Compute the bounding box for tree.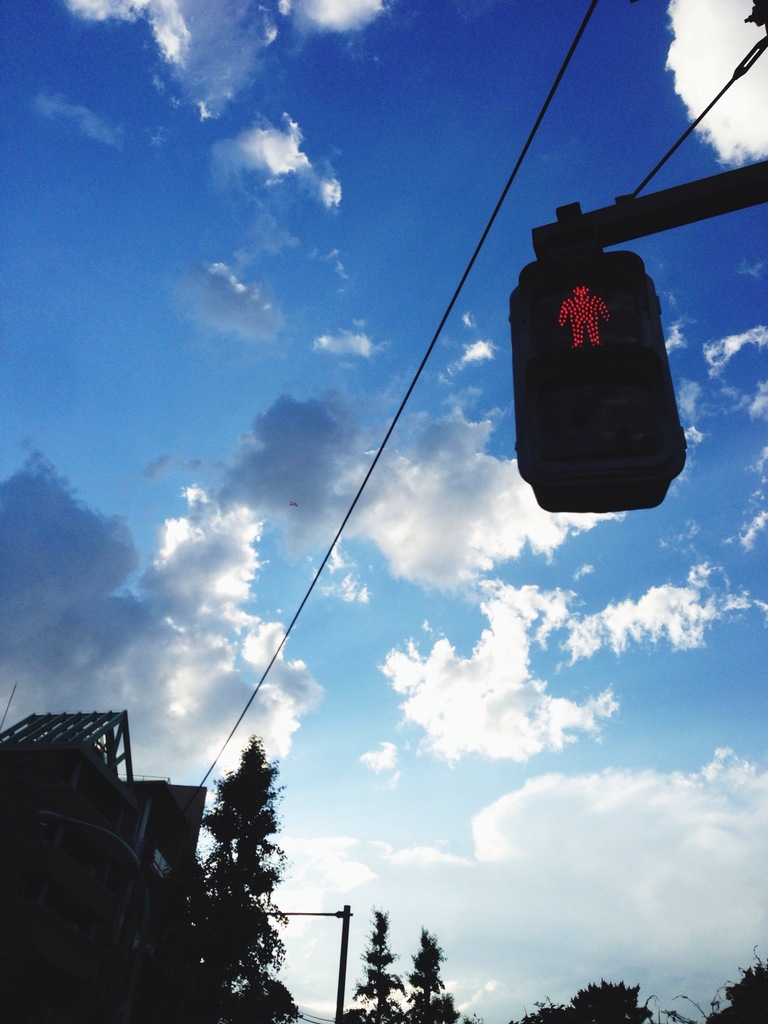
509 968 653 1023.
